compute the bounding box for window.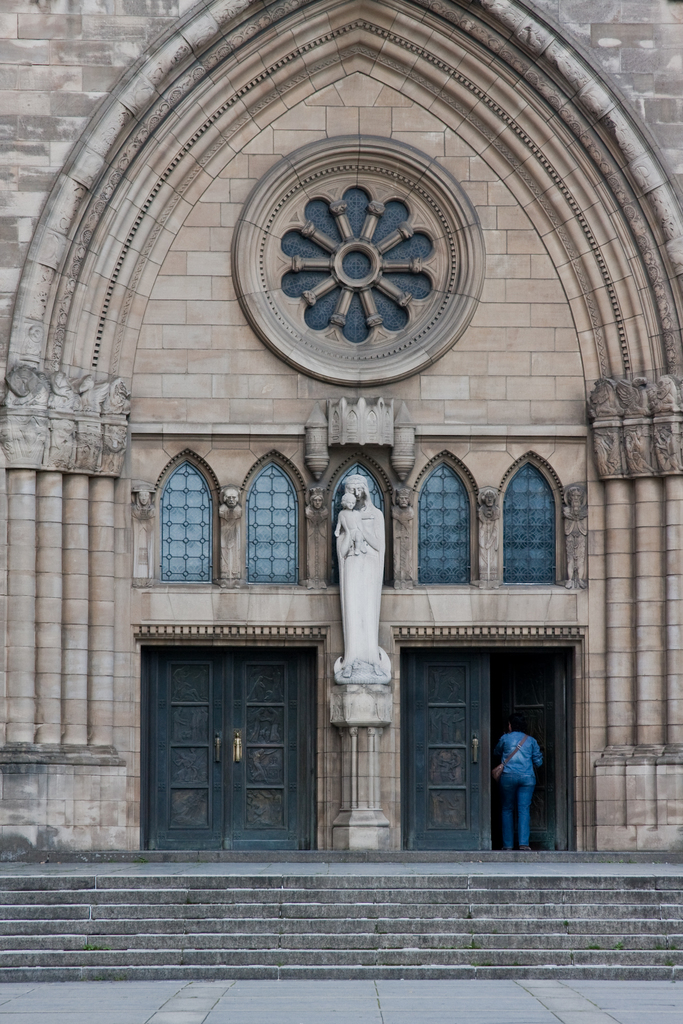
left=249, top=447, right=310, bottom=586.
